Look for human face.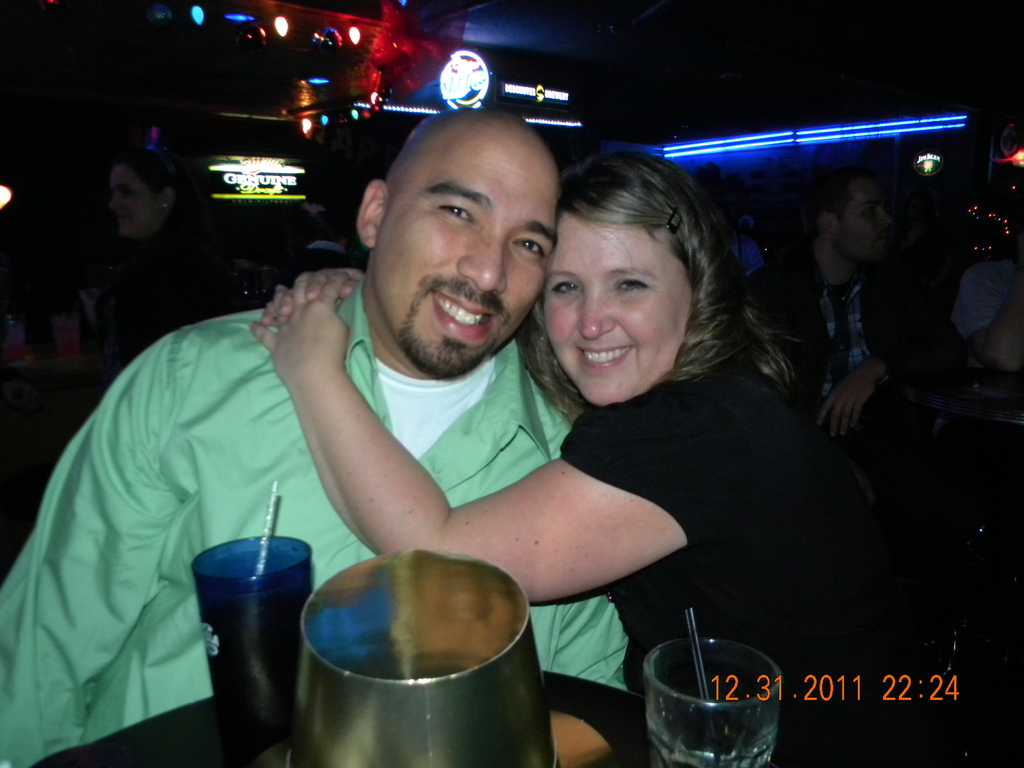
Found: bbox=[369, 129, 558, 372].
